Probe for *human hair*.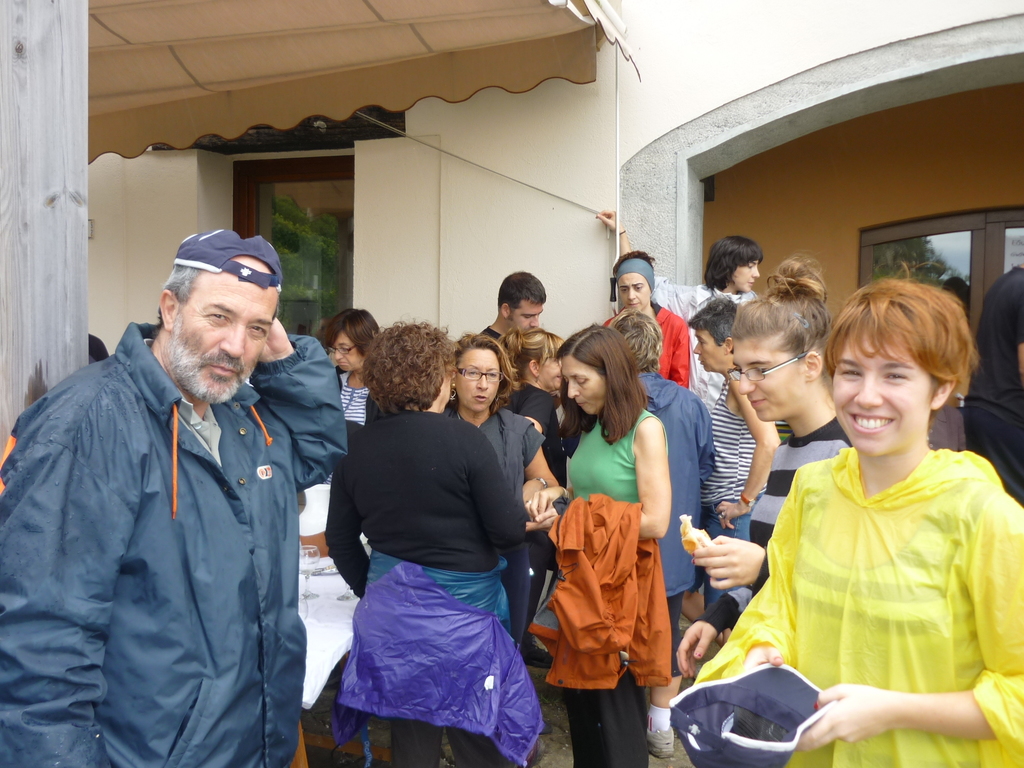
Probe result: 705 233 763 290.
